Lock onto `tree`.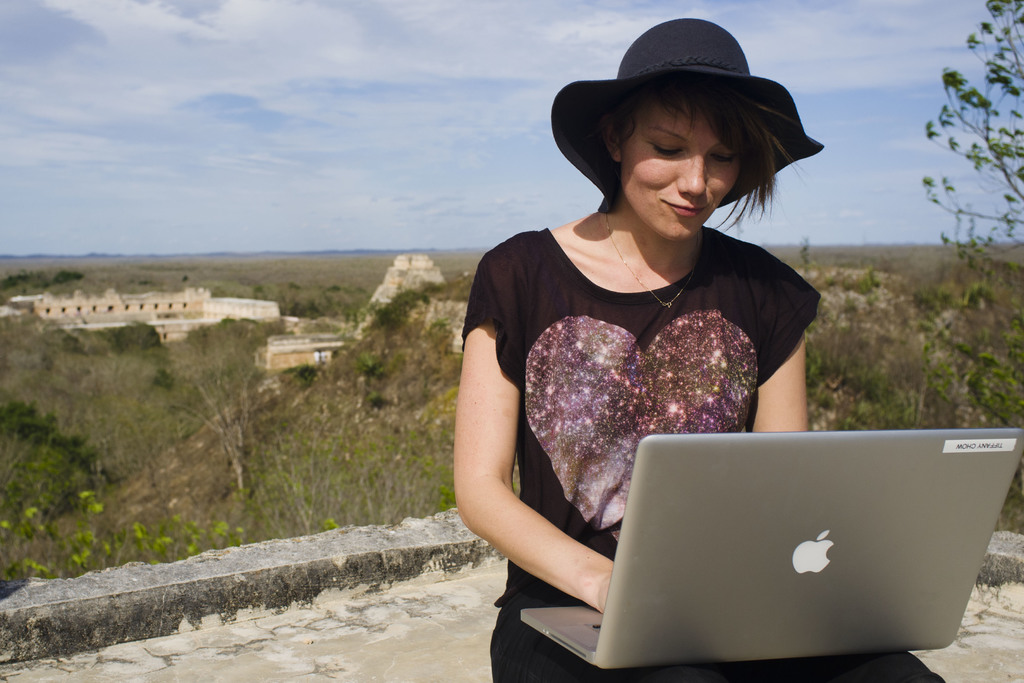
Locked: box(45, 268, 87, 289).
